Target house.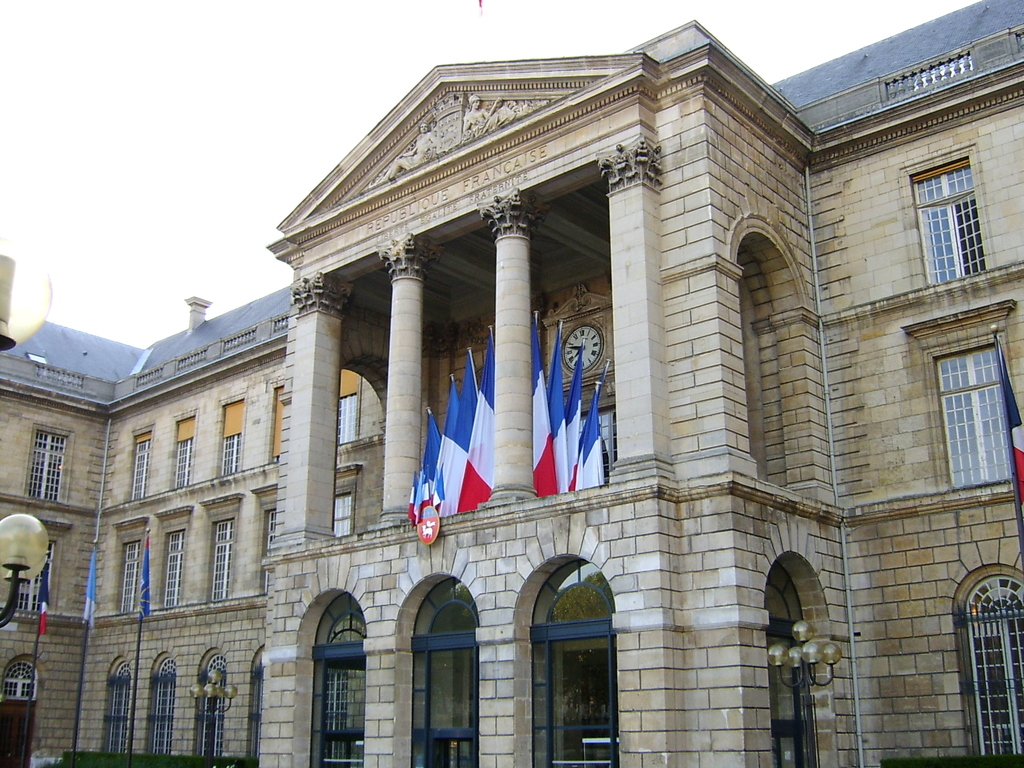
Target region: crop(755, 70, 906, 767).
